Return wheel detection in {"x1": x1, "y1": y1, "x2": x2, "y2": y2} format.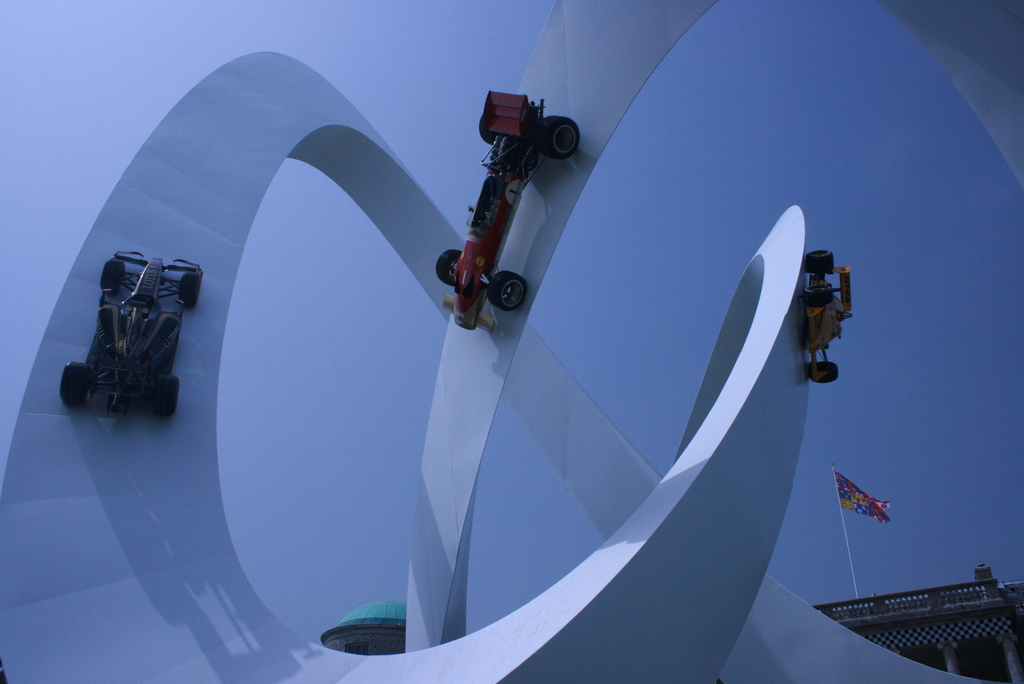
{"x1": 808, "y1": 357, "x2": 835, "y2": 384}.
